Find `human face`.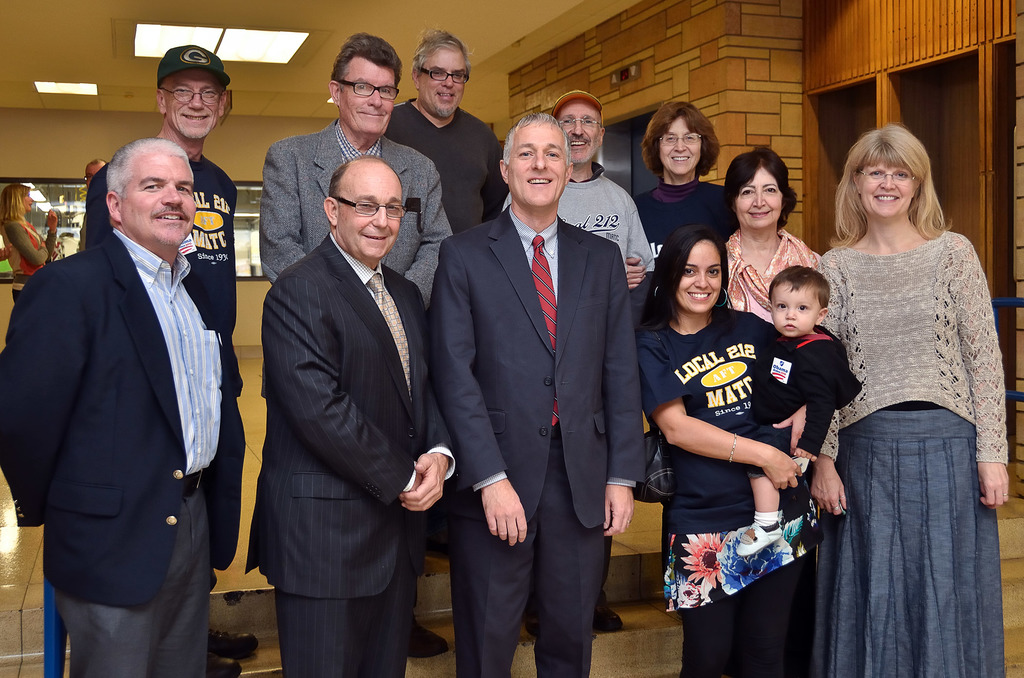
box=[676, 242, 724, 316].
